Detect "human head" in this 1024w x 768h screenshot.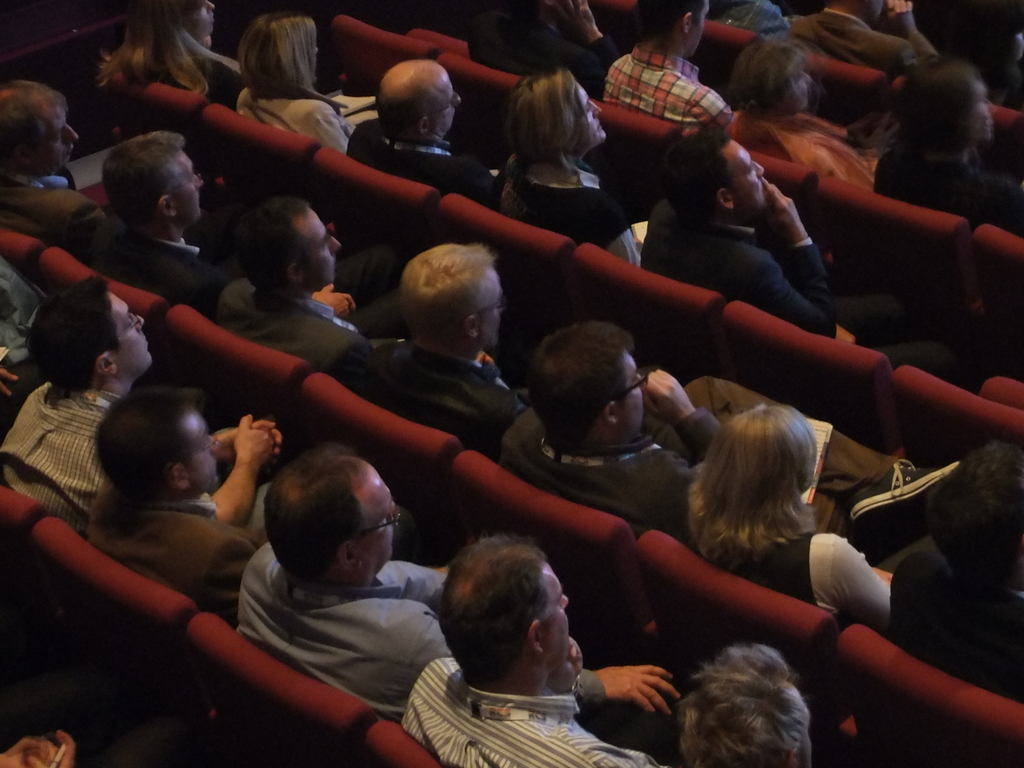
Detection: region(393, 249, 509, 362).
